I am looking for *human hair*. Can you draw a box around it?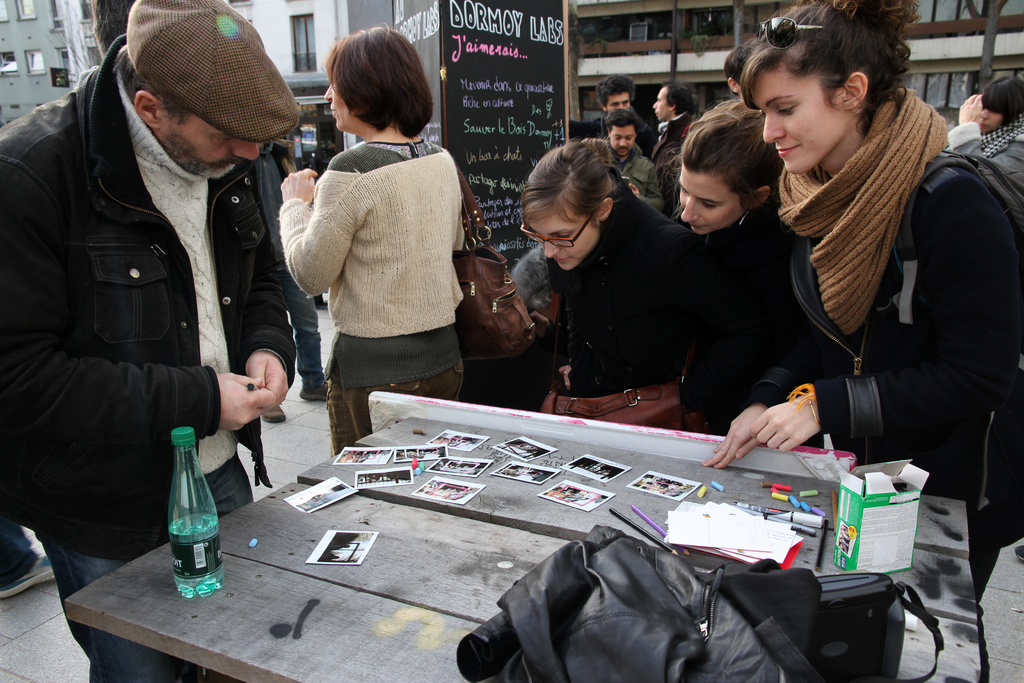
Sure, the bounding box is left=661, top=83, right=696, bottom=112.
